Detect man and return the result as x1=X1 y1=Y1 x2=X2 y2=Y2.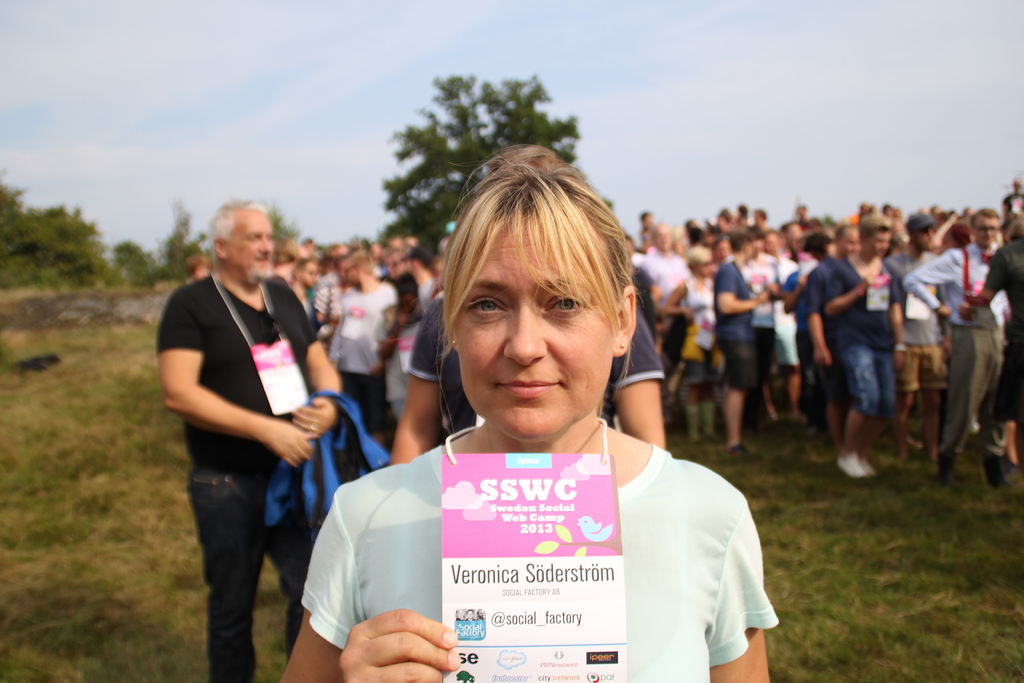
x1=719 y1=235 x2=769 y2=460.
